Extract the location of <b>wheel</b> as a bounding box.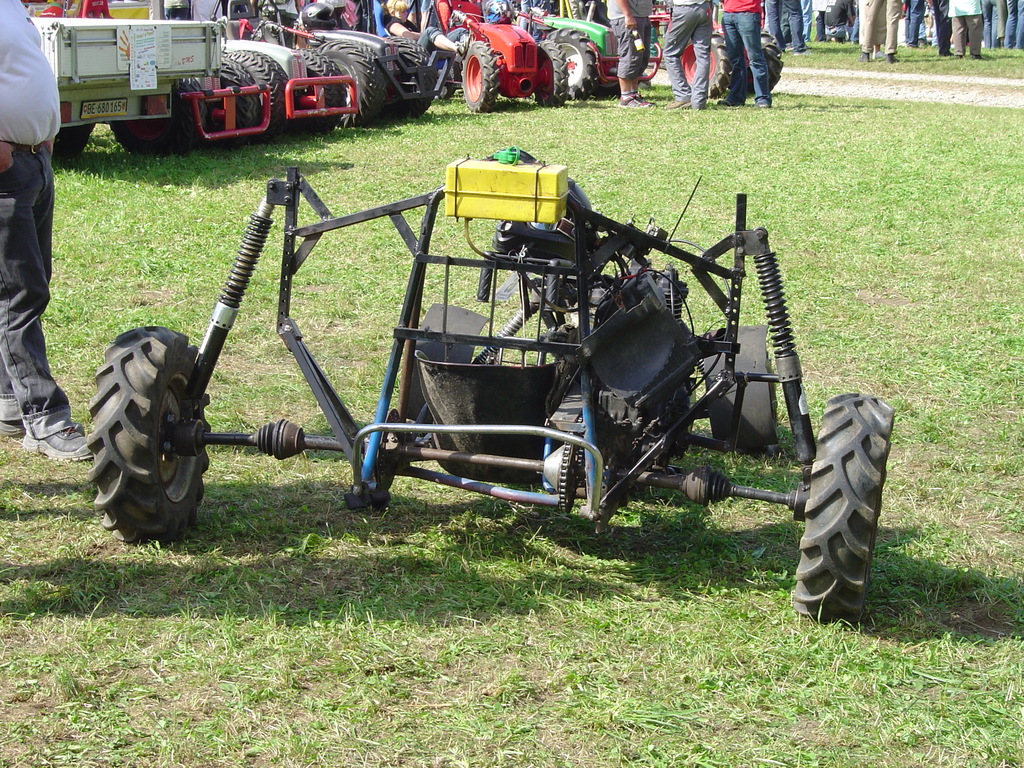
300:48:349:134.
